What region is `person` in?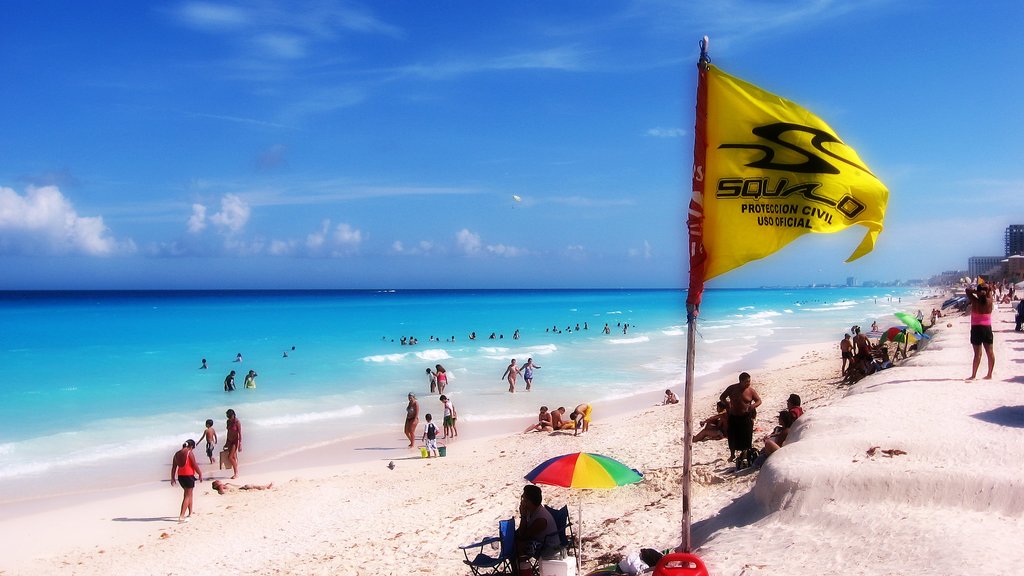
[left=669, top=388, right=682, bottom=401].
